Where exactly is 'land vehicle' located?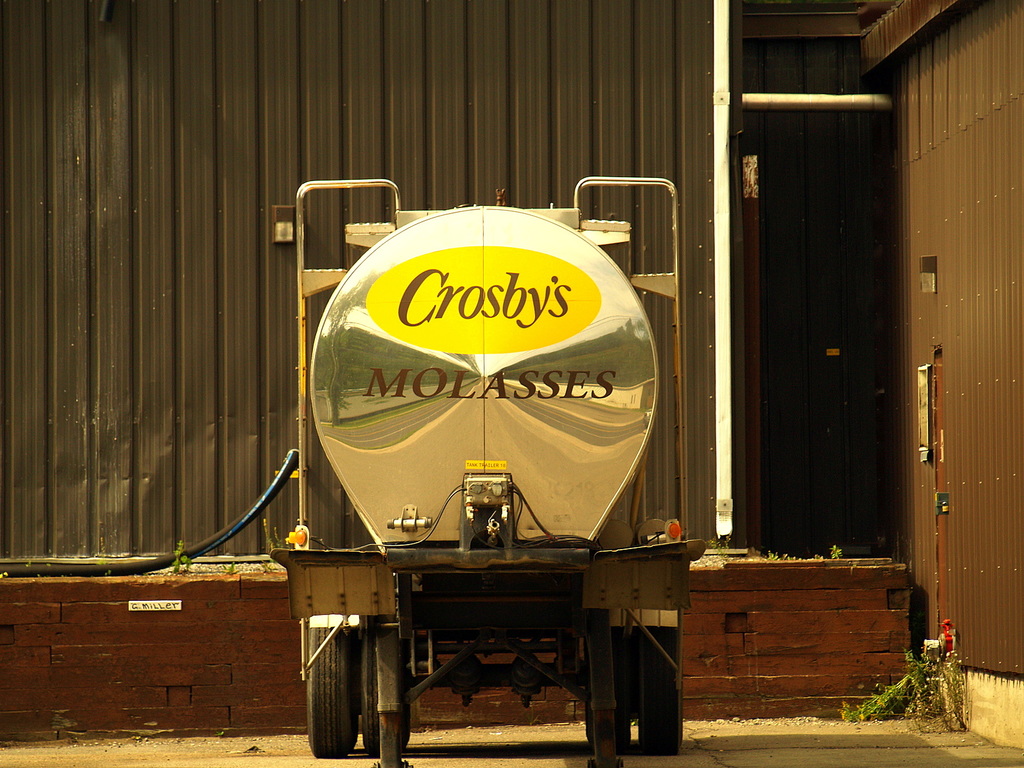
Its bounding box is l=280, t=174, r=709, b=767.
